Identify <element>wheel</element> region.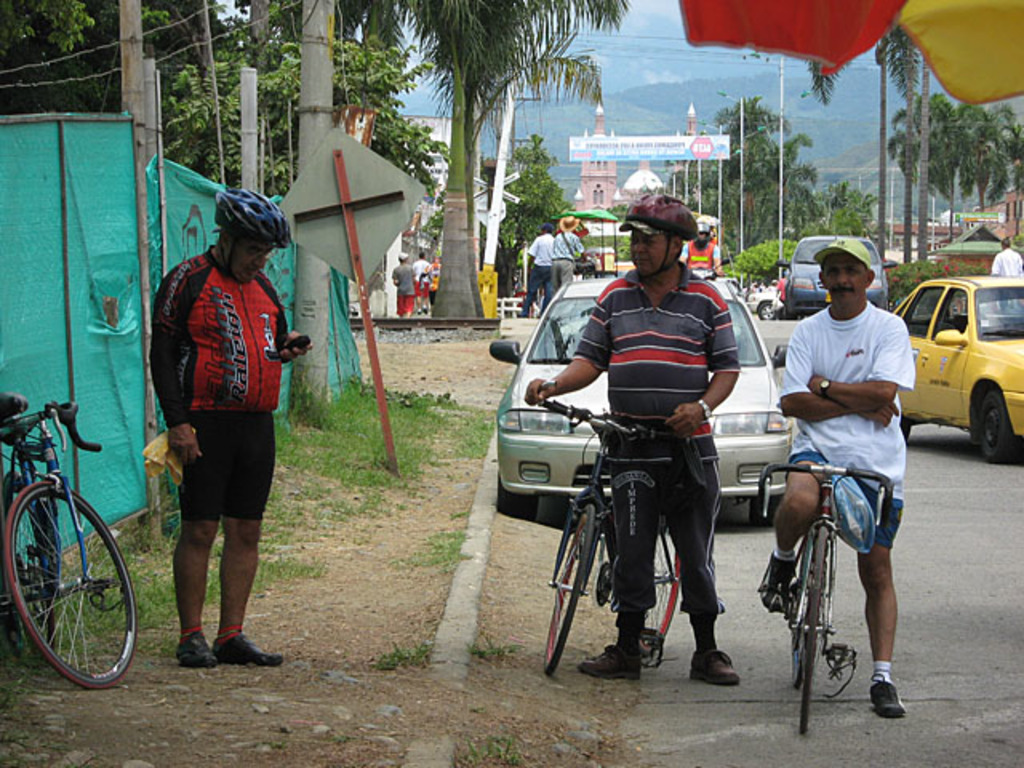
Region: (790,522,832,739).
